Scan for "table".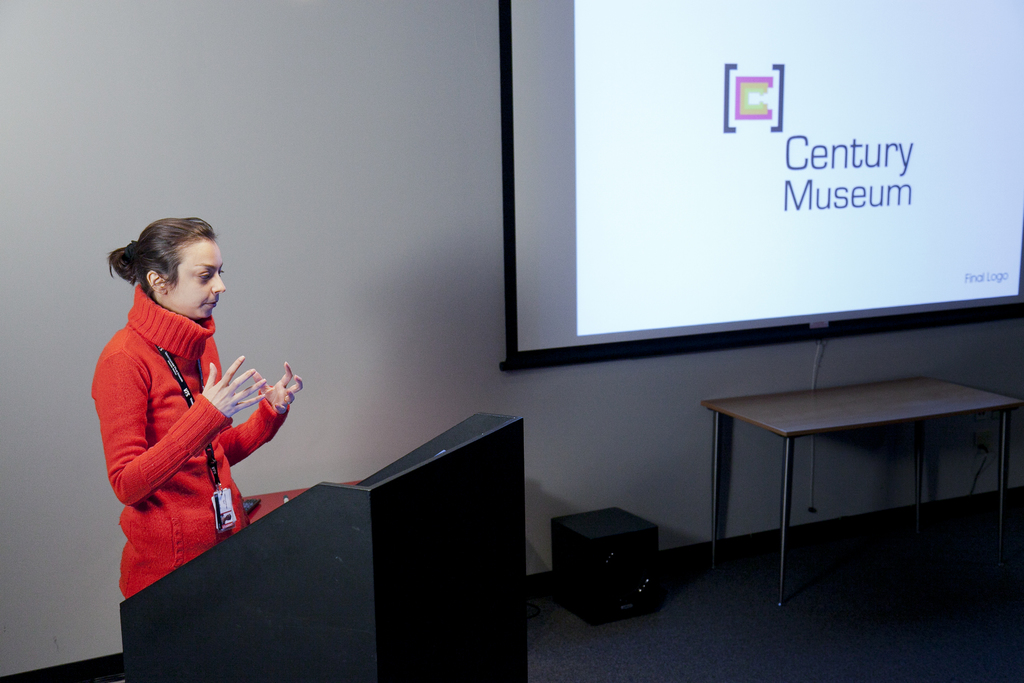
Scan result: <bbox>700, 358, 996, 581</bbox>.
